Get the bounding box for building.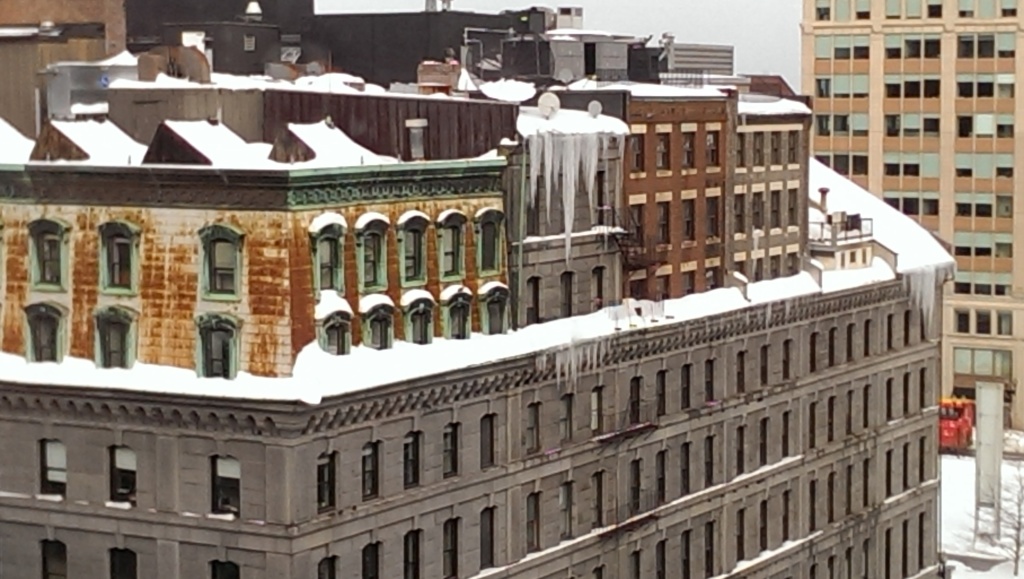
x1=0, y1=127, x2=506, y2=382.
